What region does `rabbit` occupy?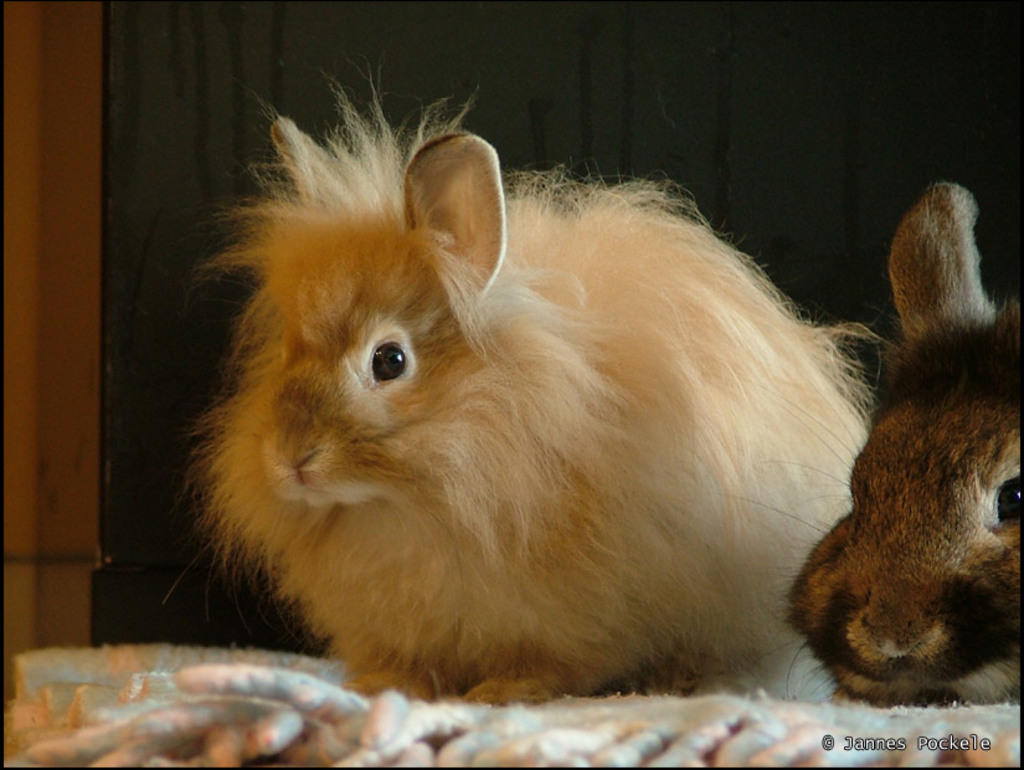
rect(186, 73, 878, 695).
